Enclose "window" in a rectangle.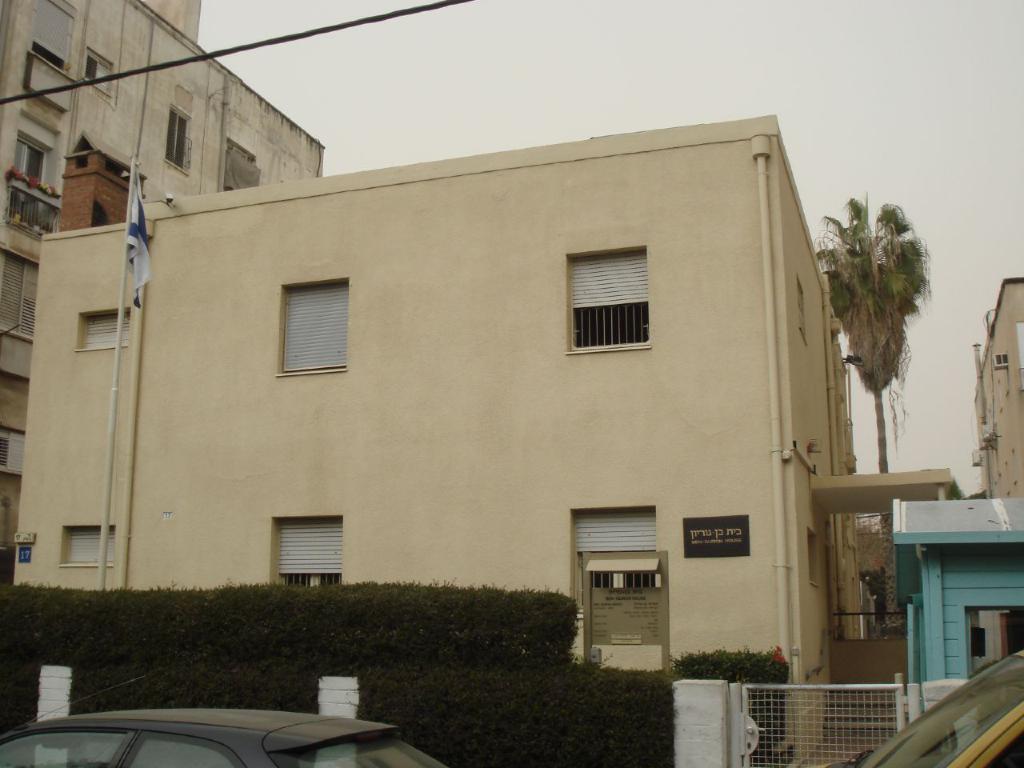
BBox(55, 525, 117, 569).
